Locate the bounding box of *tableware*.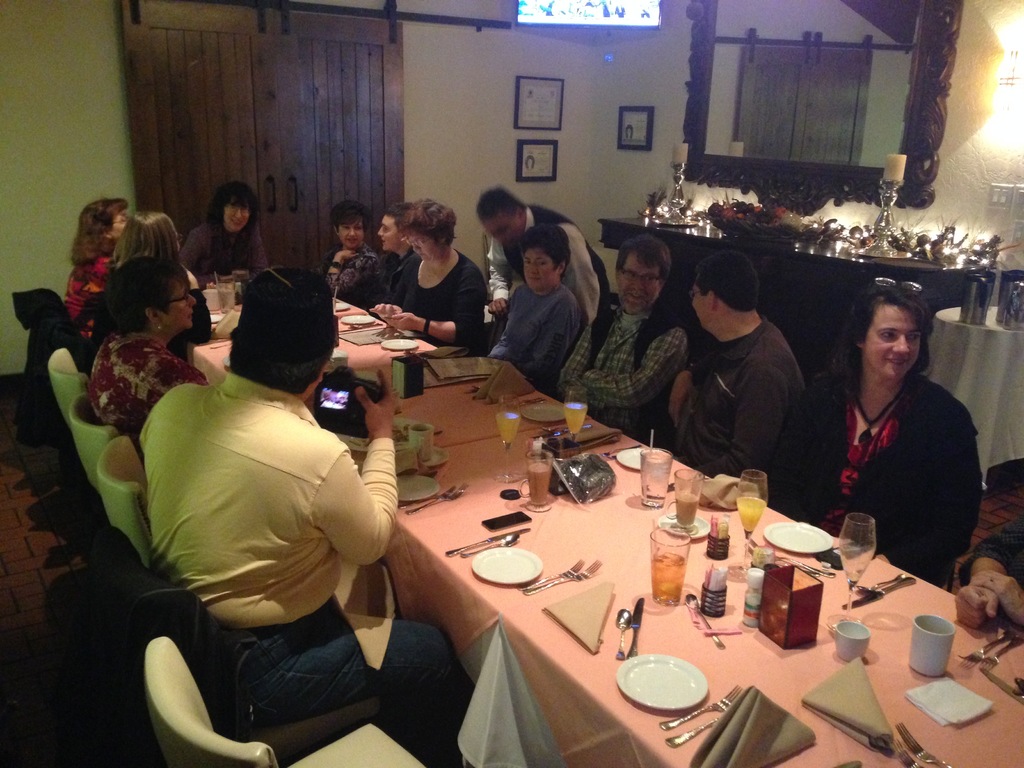
Bounding box: (x1=835, y1=618, x2=874, y2=663).
